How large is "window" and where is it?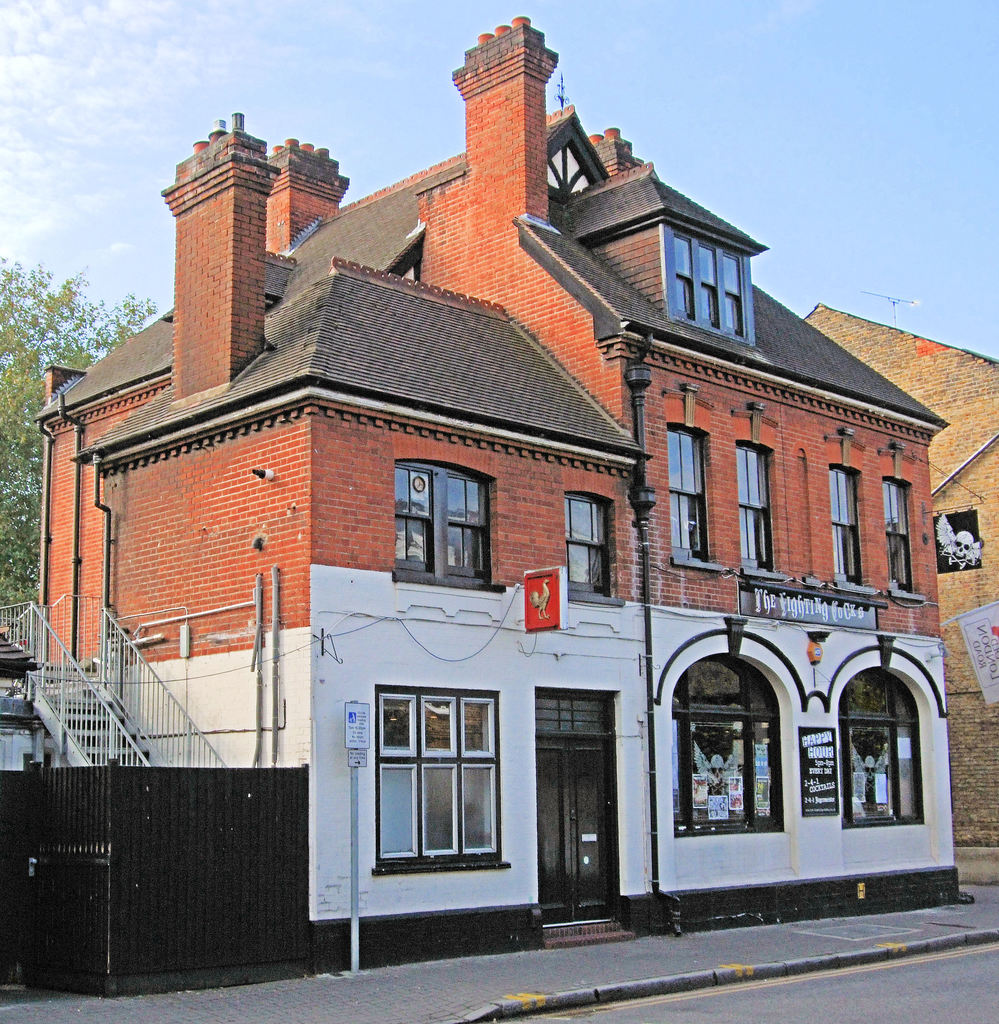
Bounding box: select_region(835, 671, 939, 839).
